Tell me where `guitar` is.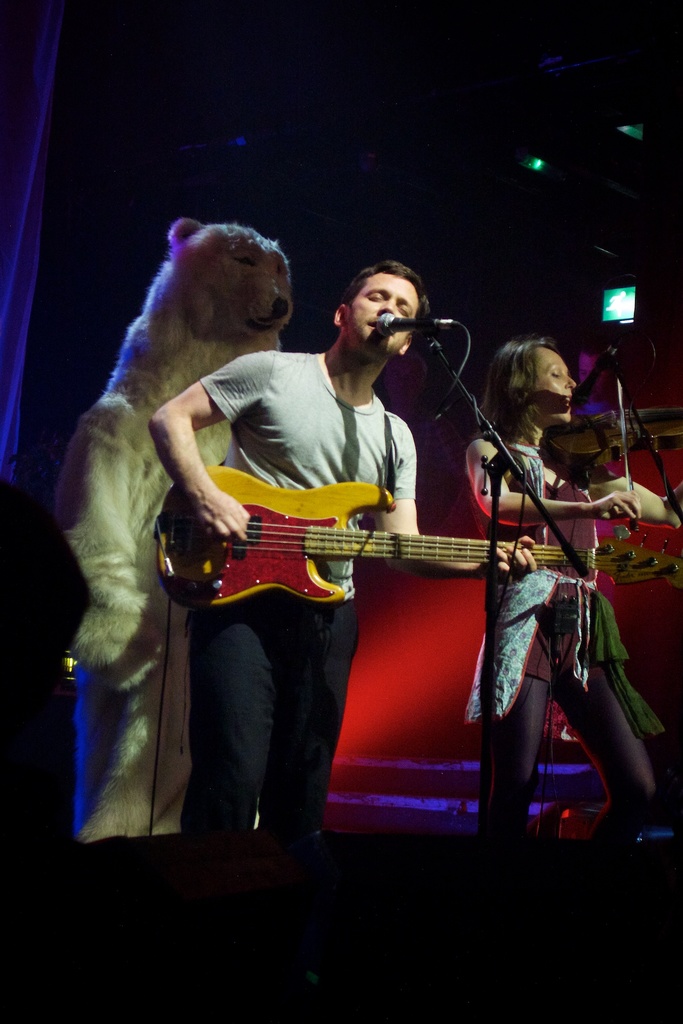
`guitar` is at rect(153, 467, 682, 620).
